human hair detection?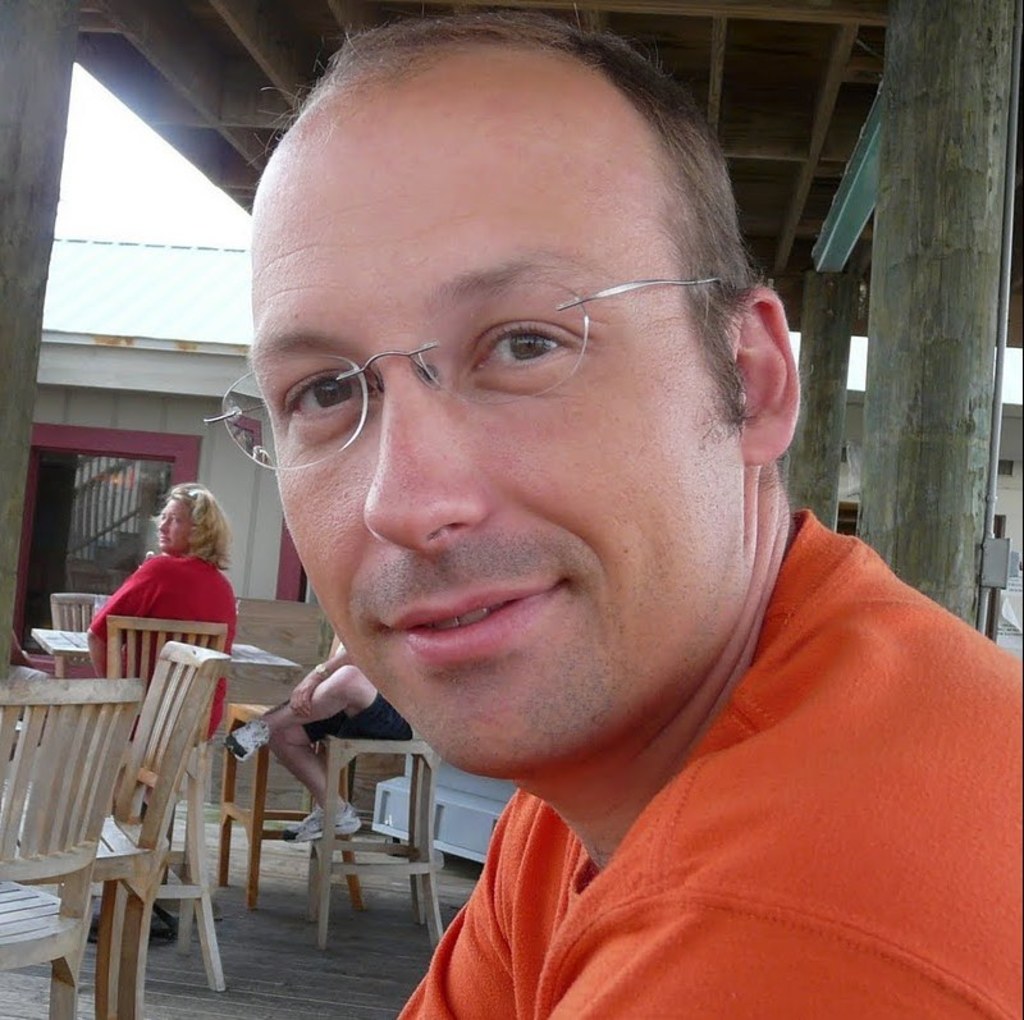
297, 8, 768, 424
